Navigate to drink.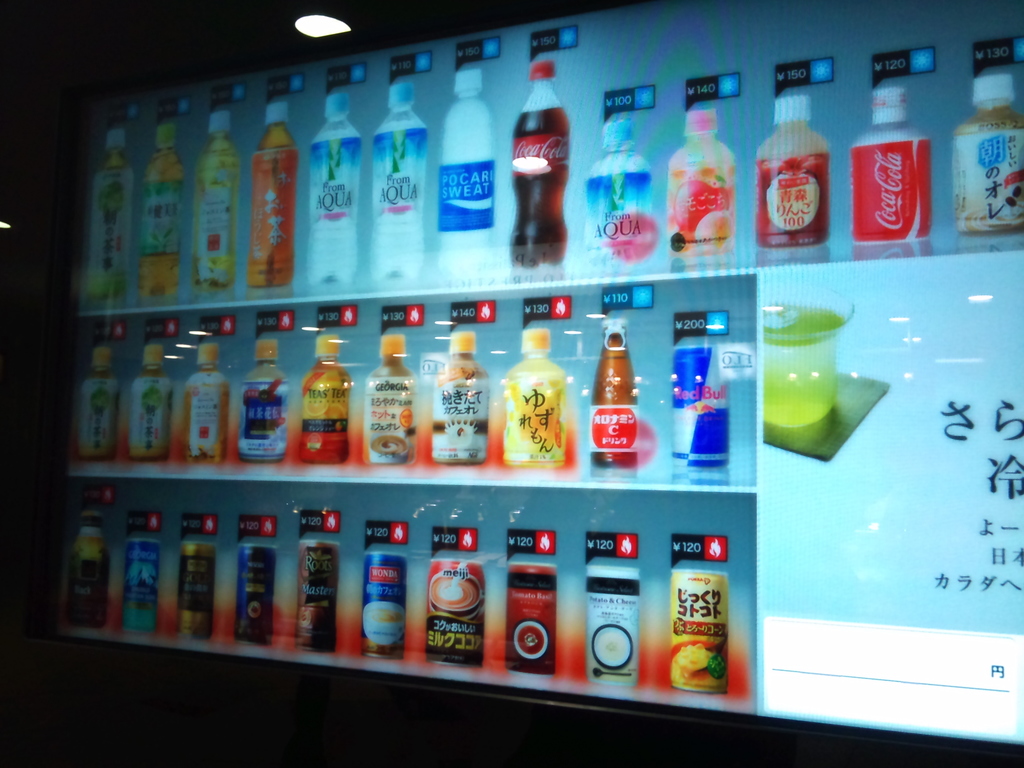
Navigation target: pyautogui.locateOnScreen(243, 342, 287, 463).
